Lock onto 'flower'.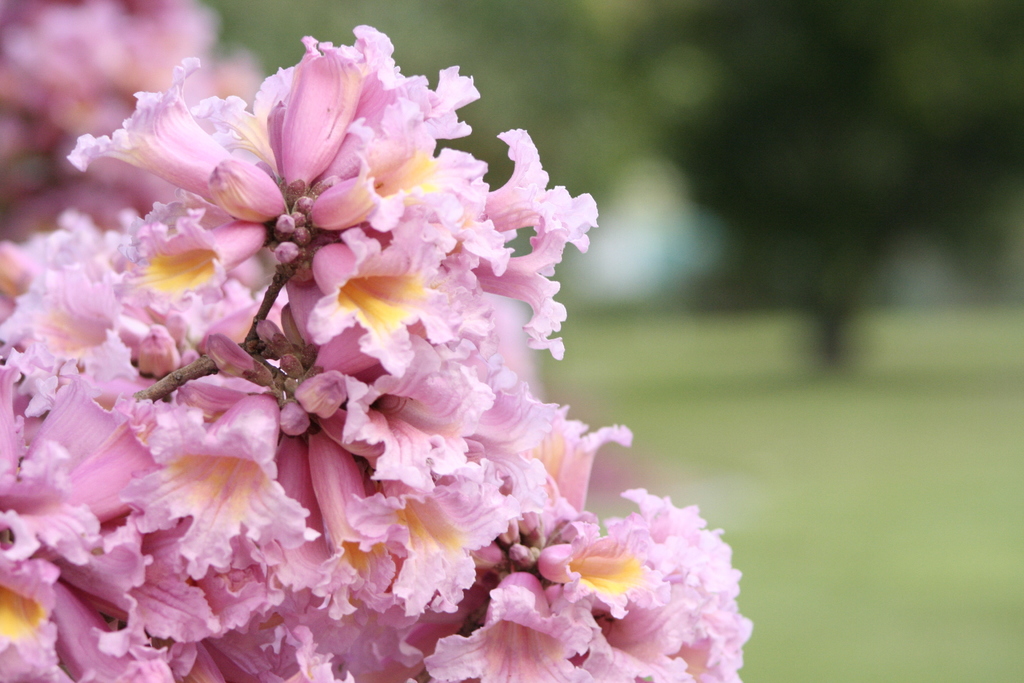
Locked: l=348, t=318, r=492, b=484.
